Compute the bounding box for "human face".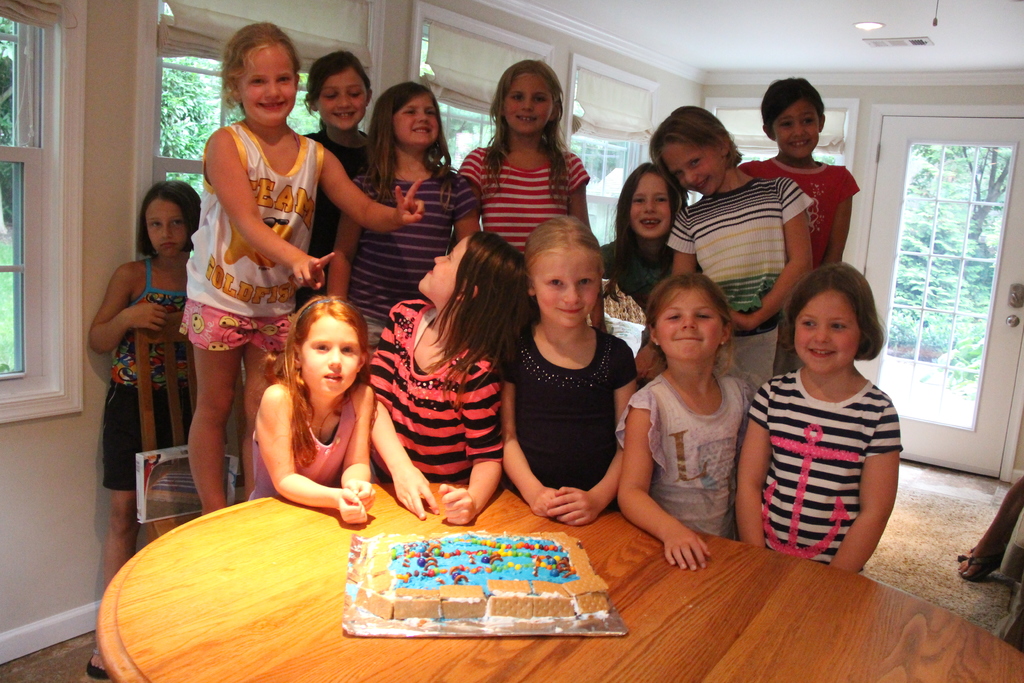
bbox(317, 68, 369, 127).
